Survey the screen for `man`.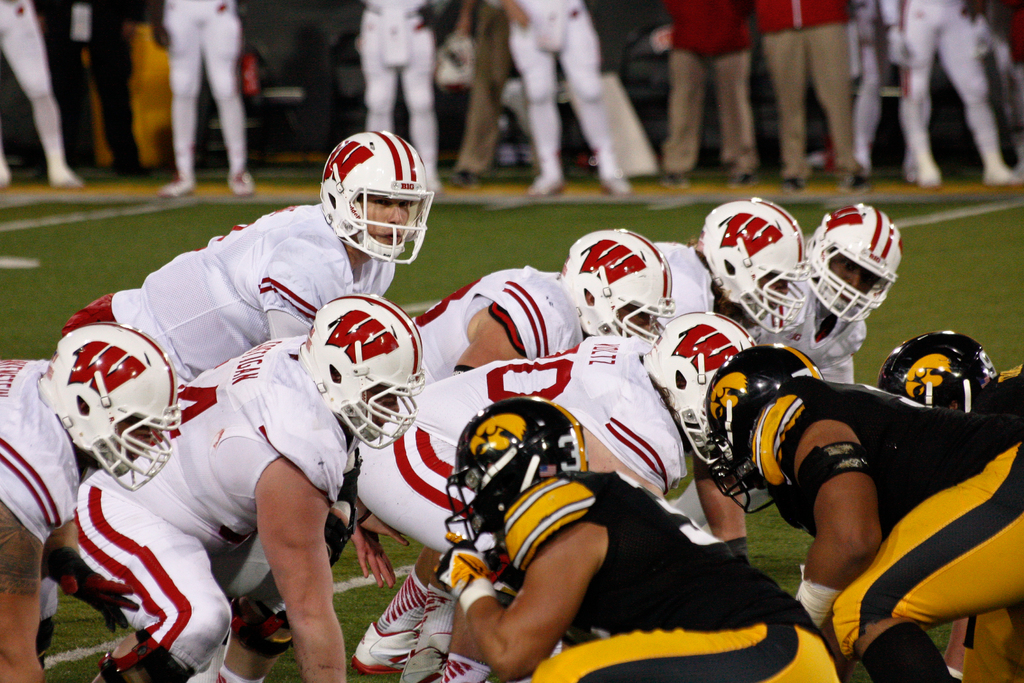
Survey found: 58,131,437,388.
